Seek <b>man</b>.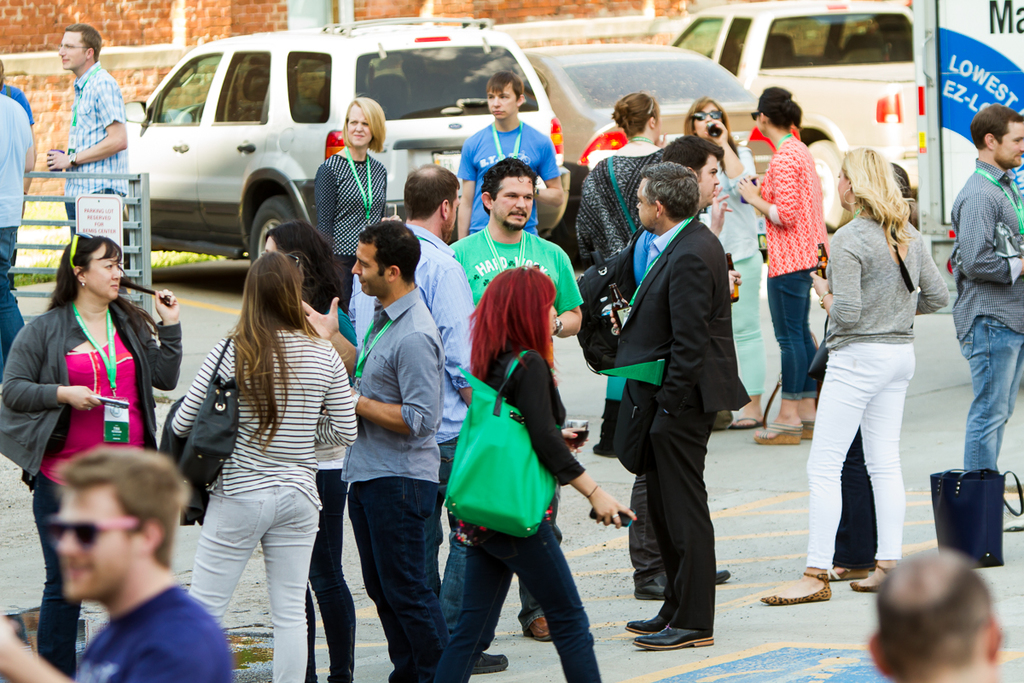
603 147 760 668.
